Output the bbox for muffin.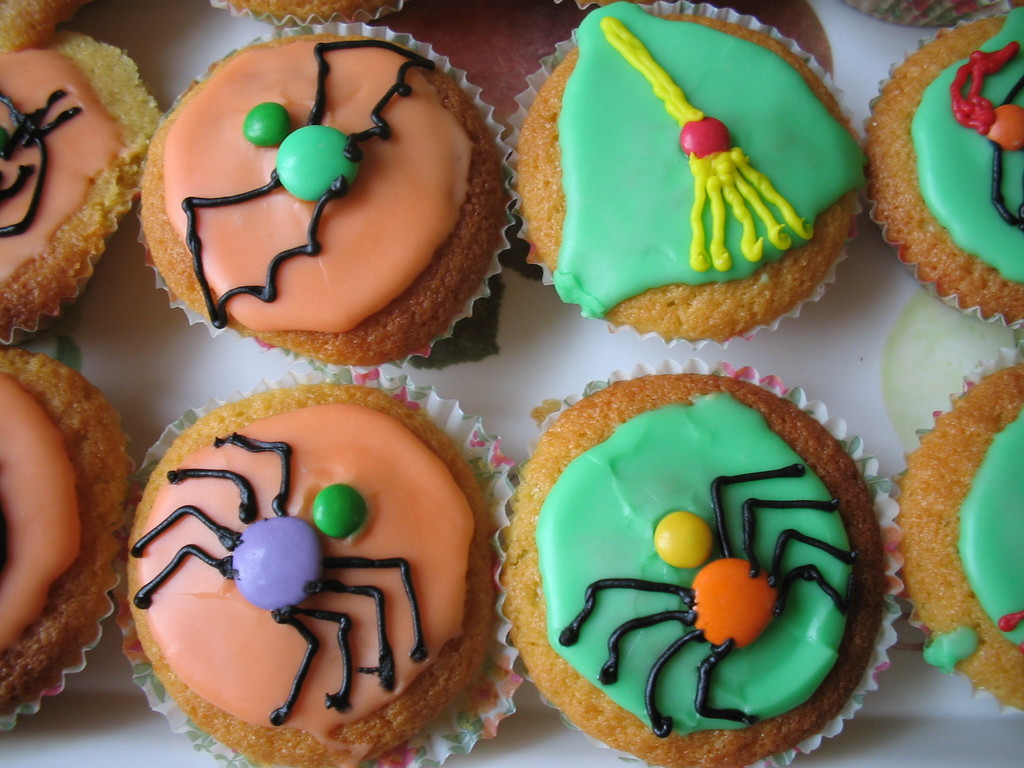
<bbox>858, 8, 1023, 331</bbox>.
